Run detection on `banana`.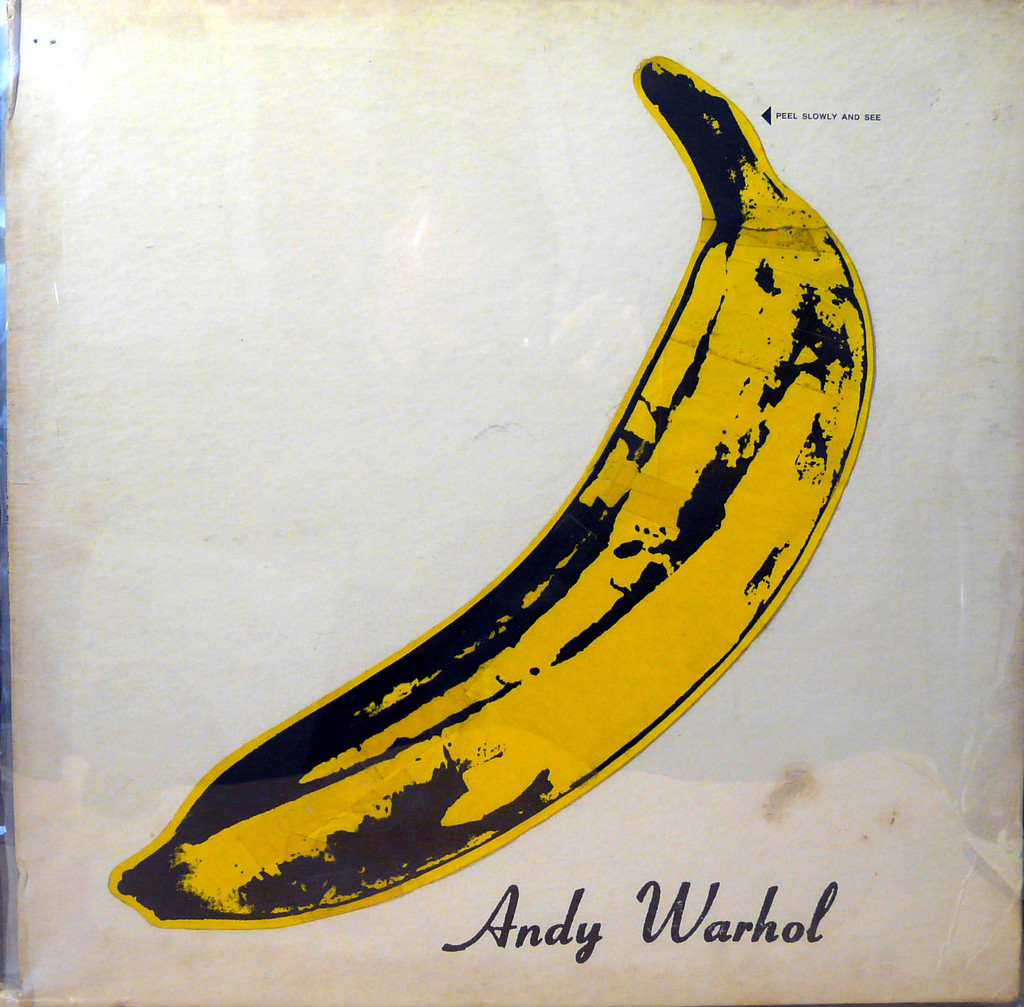
Result: crop(109, 54, 873, 933).
